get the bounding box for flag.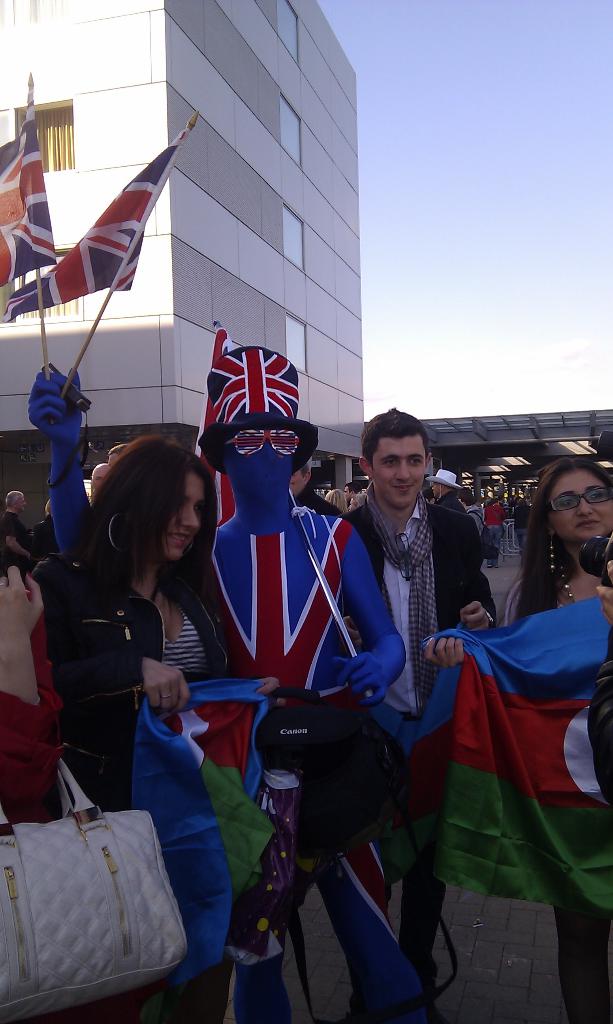
l=163, t=509, r=418, b=935.
